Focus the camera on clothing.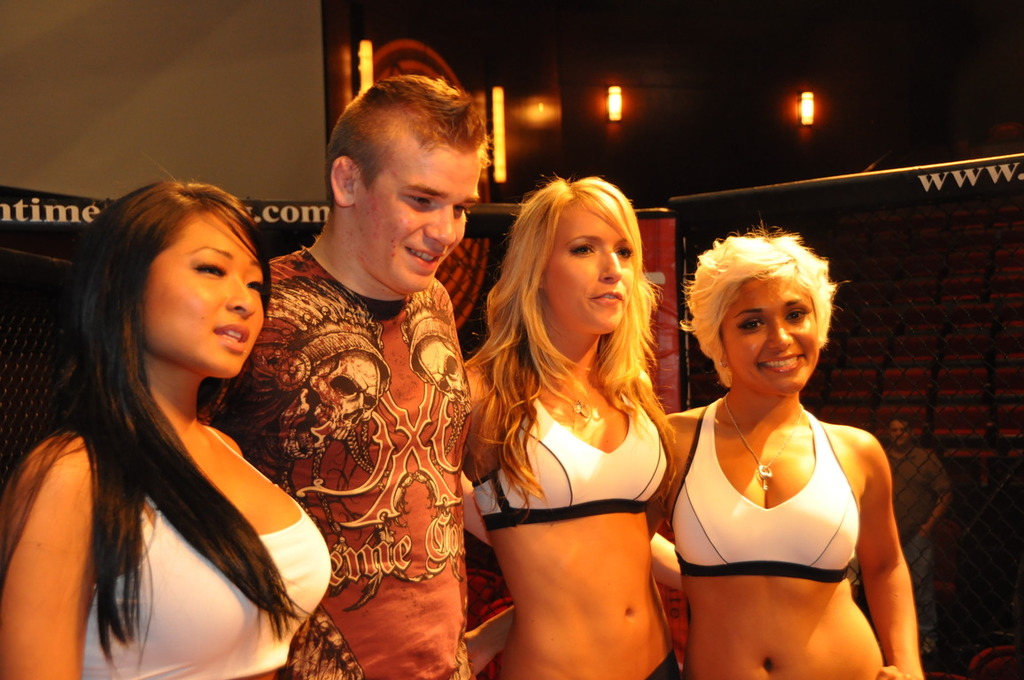
Focus region: BBox(477, 653, 690, 679).
